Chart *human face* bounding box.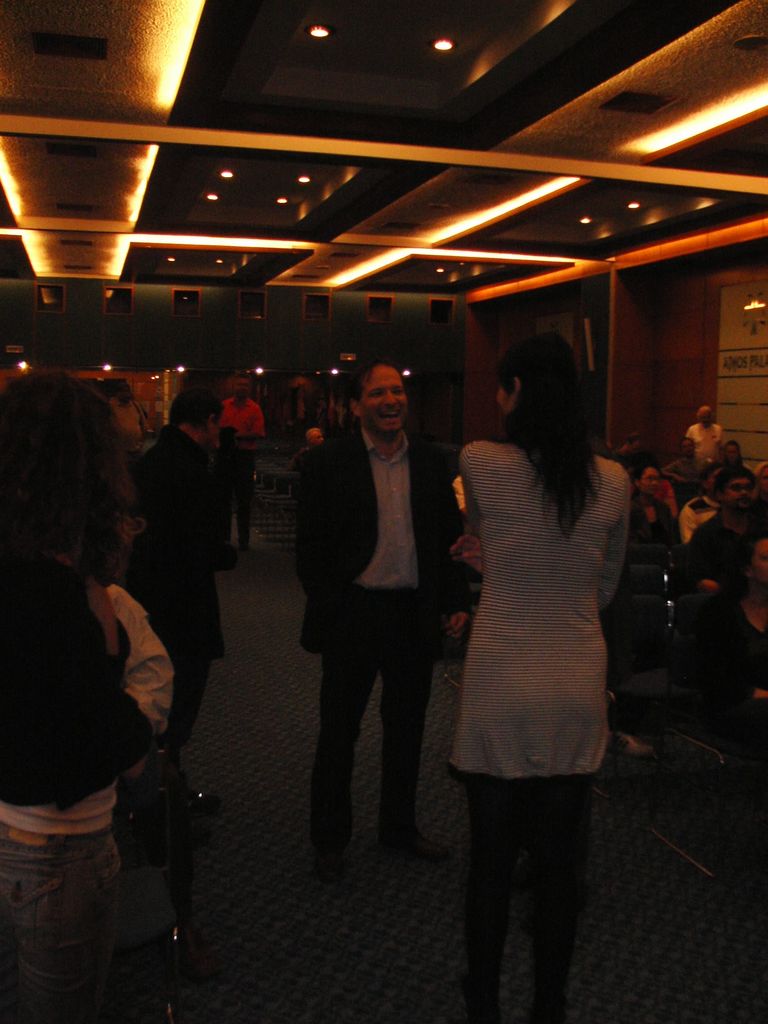
Charted: bbox=[724, 470, 751, 511].
